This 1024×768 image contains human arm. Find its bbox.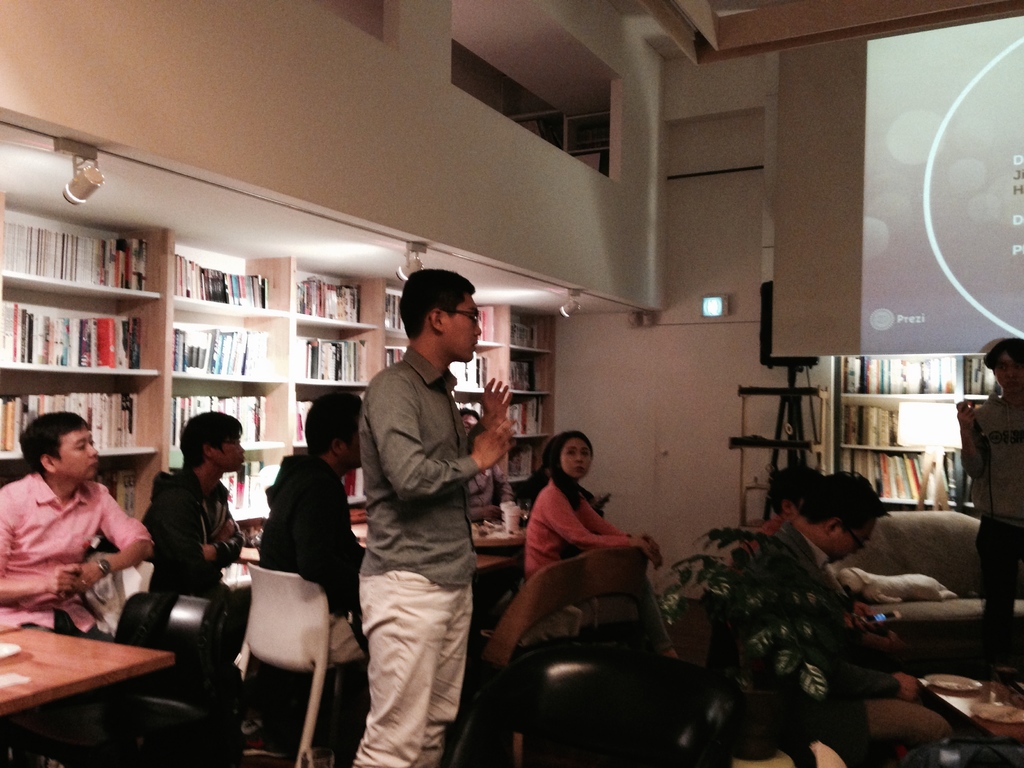
select_region(70, 482, 159, 596).
